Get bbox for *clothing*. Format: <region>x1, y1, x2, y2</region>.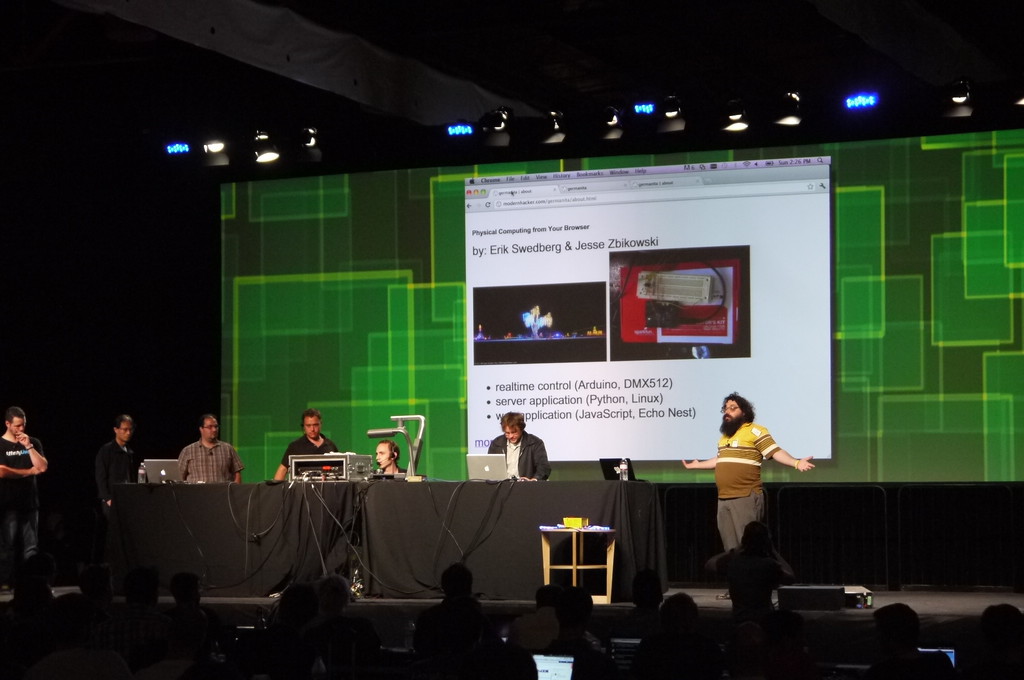
<region>714, 424, 780, 552</region>.
